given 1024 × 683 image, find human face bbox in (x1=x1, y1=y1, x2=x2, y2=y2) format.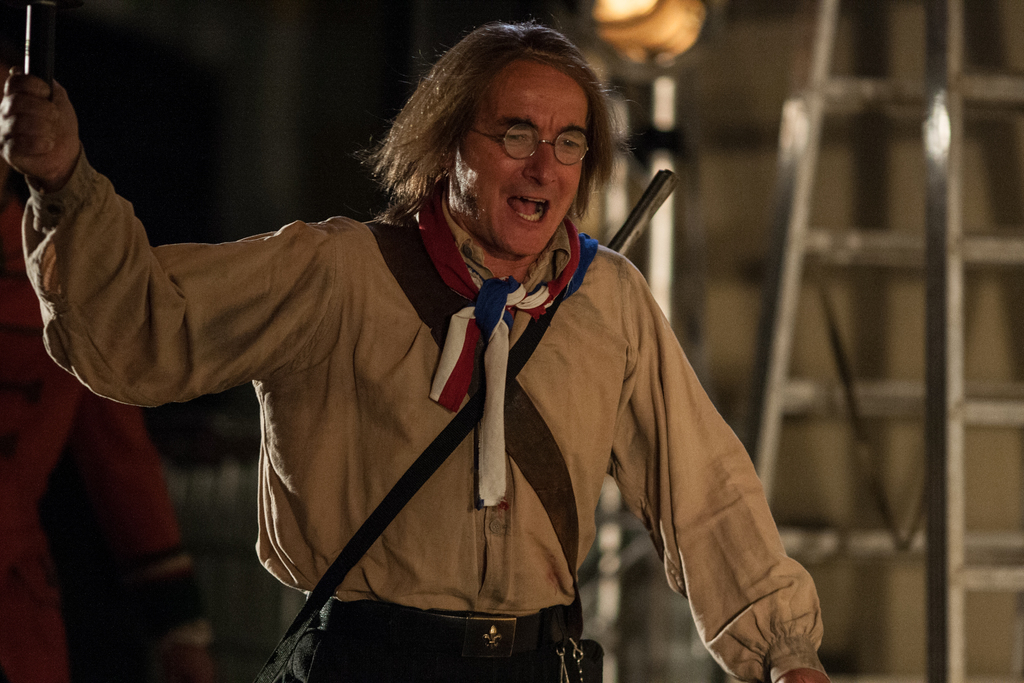
(x1=449, y1=69, x2=589, y2=255).
